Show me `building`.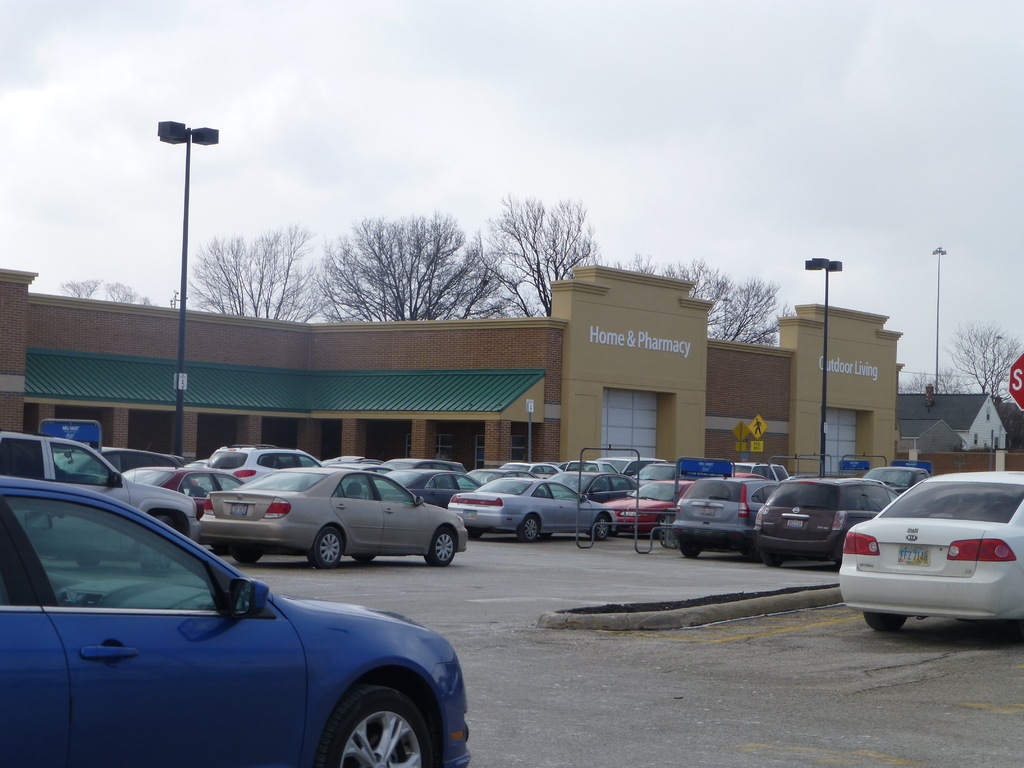
`building` is here: locate(0, 263, 904, 477).
